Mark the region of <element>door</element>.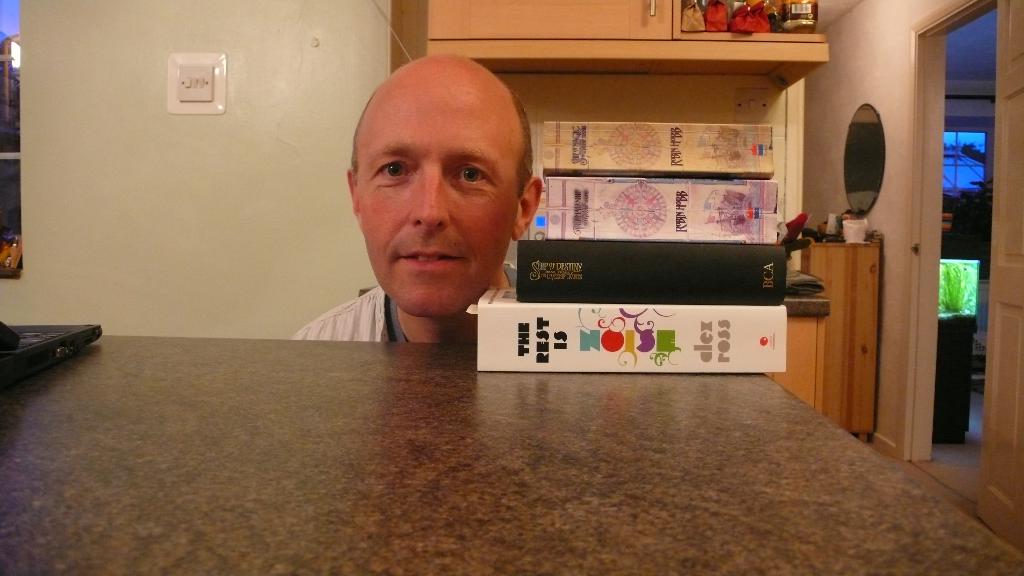
Region: region(959, 0, 1023, 548).
